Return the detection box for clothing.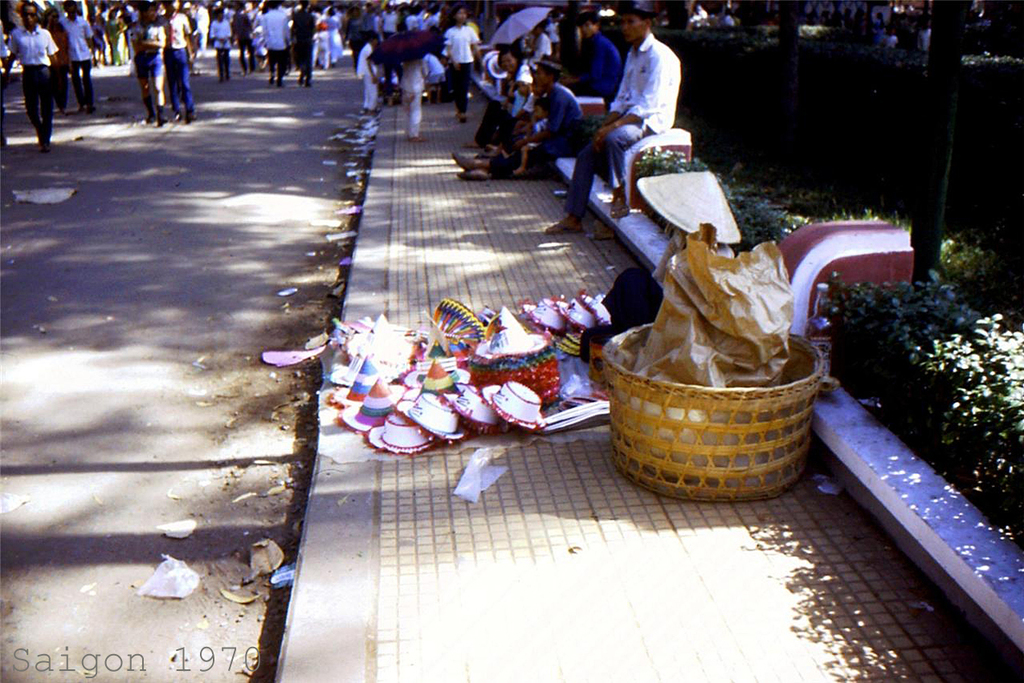
[563, 32, 680, 217].
